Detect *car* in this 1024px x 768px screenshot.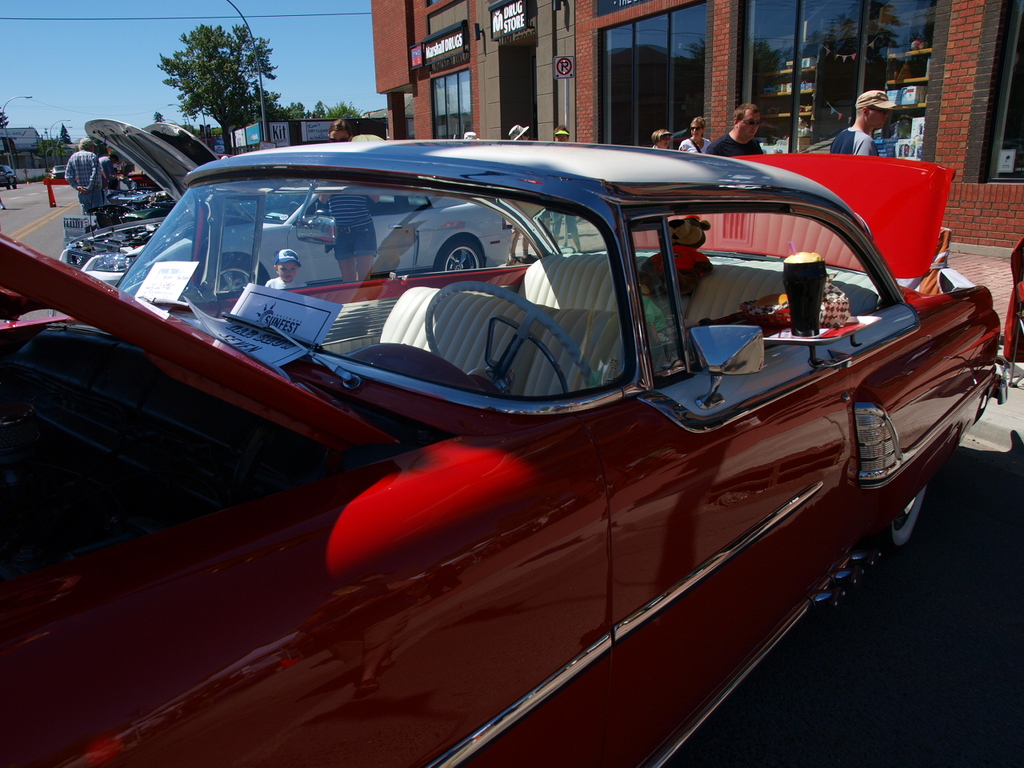
Detection: {"x1": 58, "y1": 118, "x2": 513, "y2": 296}.
